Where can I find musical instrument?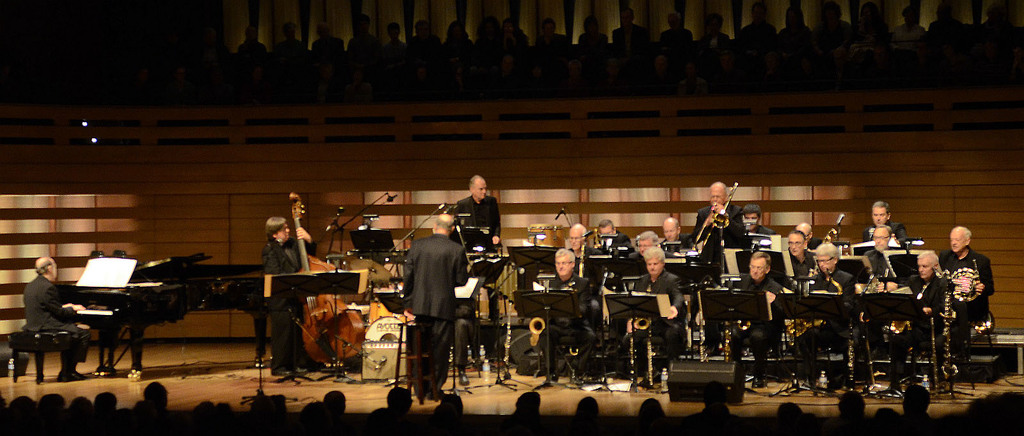
You can find it at locate(936, 250, 990, 309).
